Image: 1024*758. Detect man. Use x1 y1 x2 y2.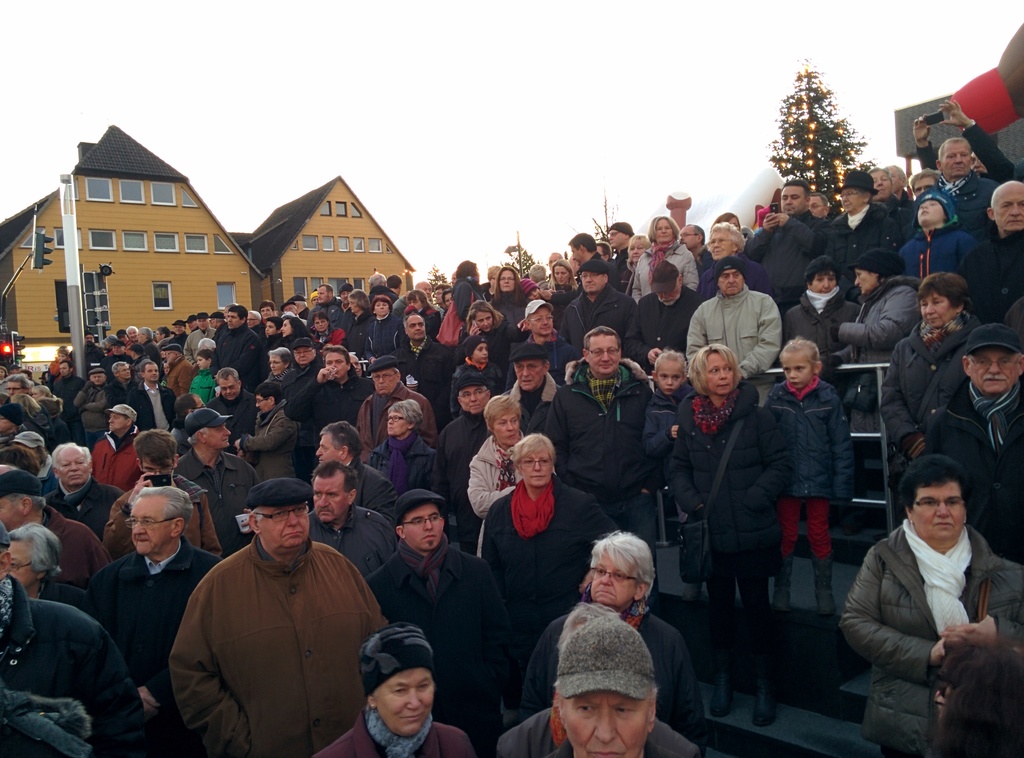
877 163 916 223.
